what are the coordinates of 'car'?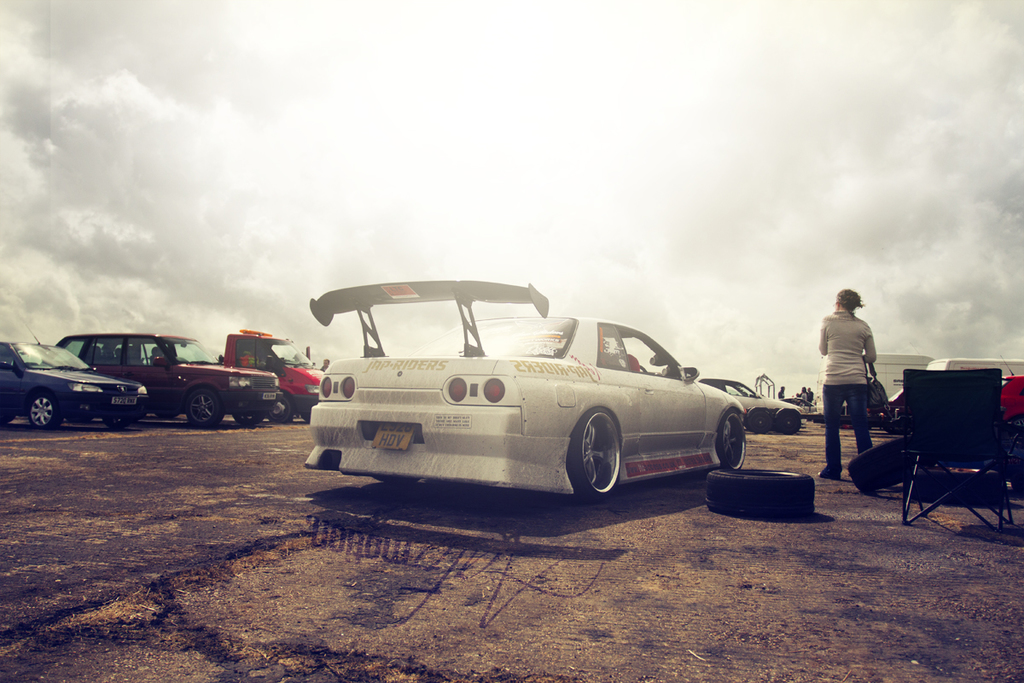
locate(699, 378, 809, 435).
